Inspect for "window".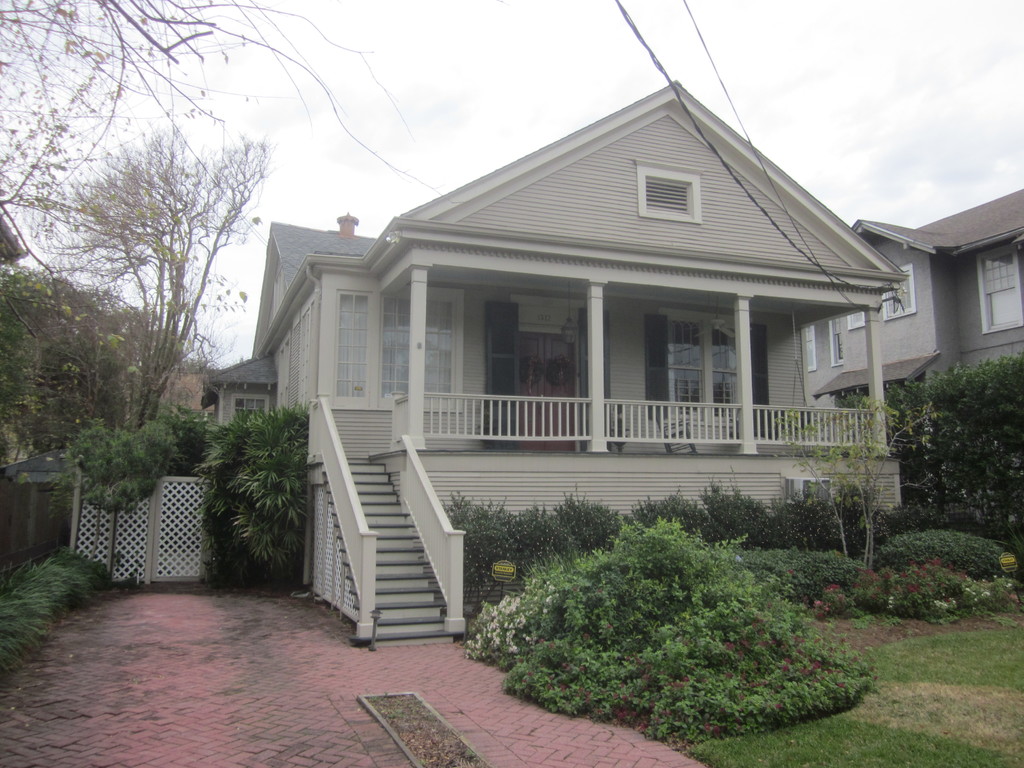
Inspection: [left=890, top=264, right=918, bottom=321].
